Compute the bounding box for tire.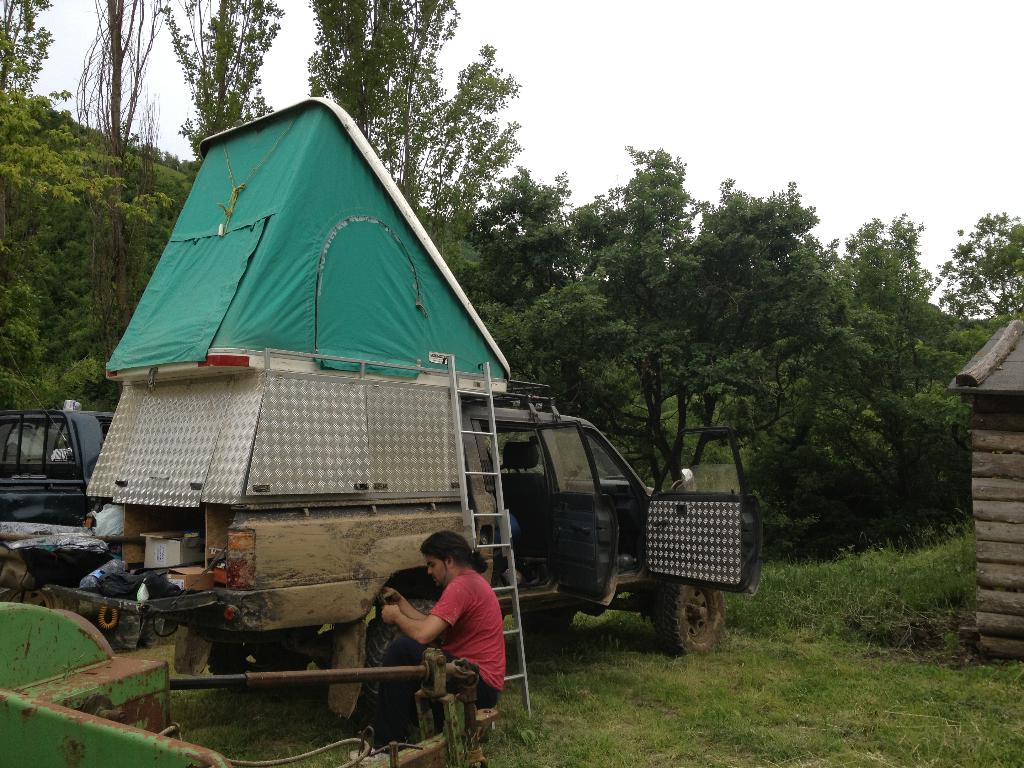
(651, 581, 729, 659).
